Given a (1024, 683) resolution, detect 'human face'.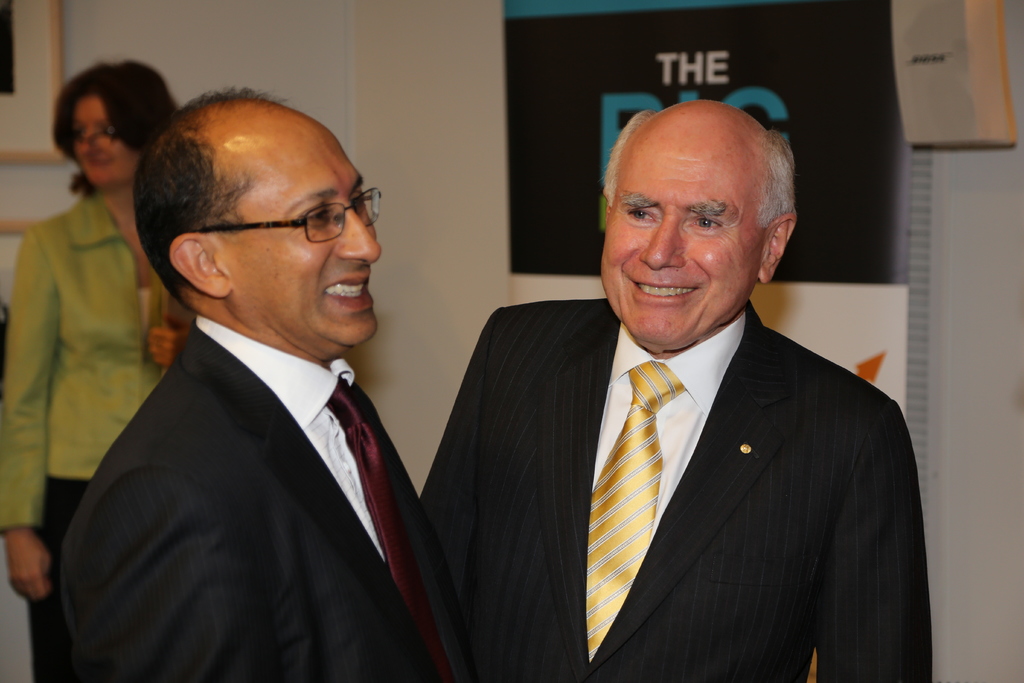
box(209, 110, 377, 348).
